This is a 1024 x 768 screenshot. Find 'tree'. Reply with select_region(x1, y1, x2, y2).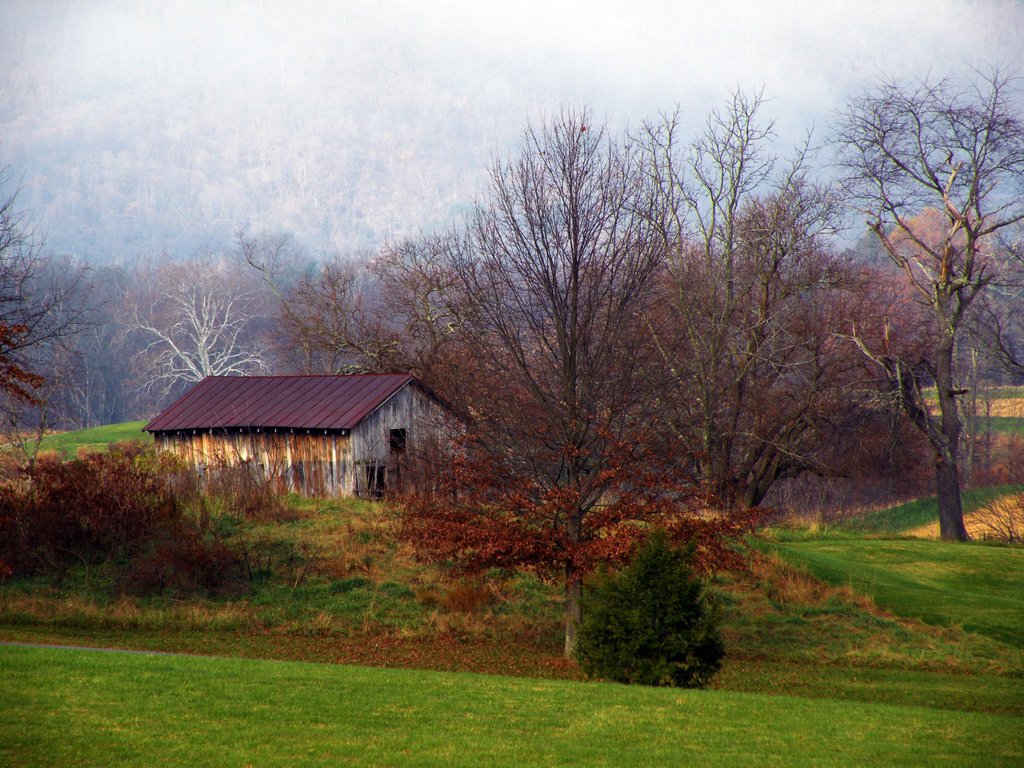
select_region(634, 79, 938, 531).
